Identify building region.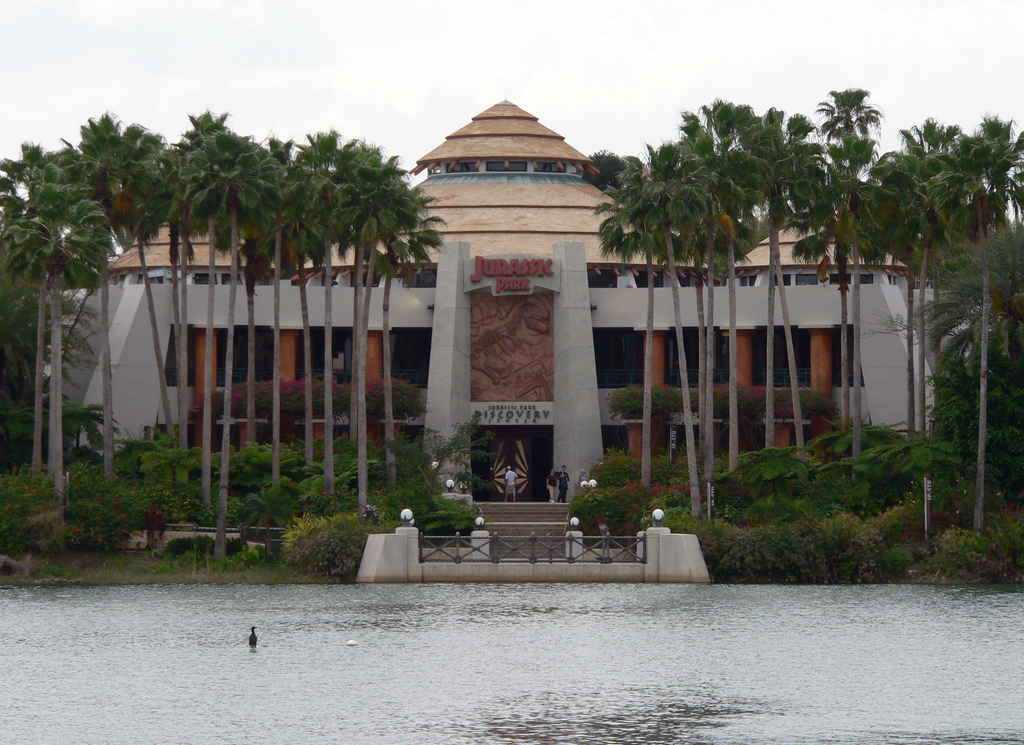
Region: pyautogui.locateOnScreen(45, 101, 989, 553).
